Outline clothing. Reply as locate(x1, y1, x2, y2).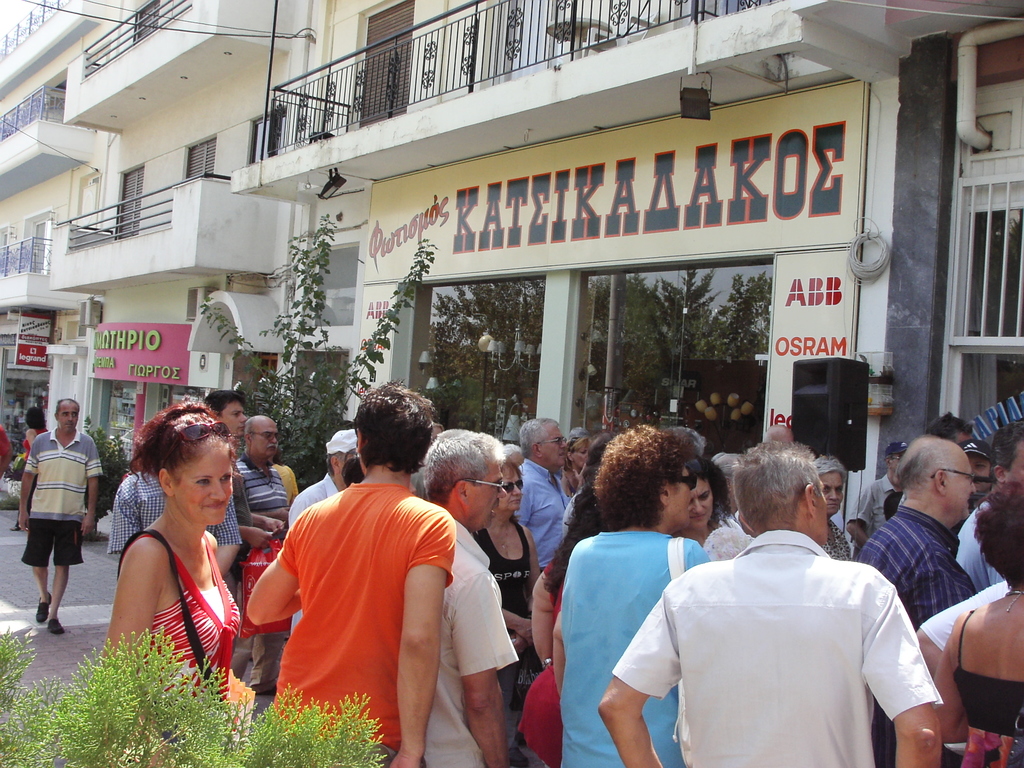
locate(257, 474, 454, 745).
